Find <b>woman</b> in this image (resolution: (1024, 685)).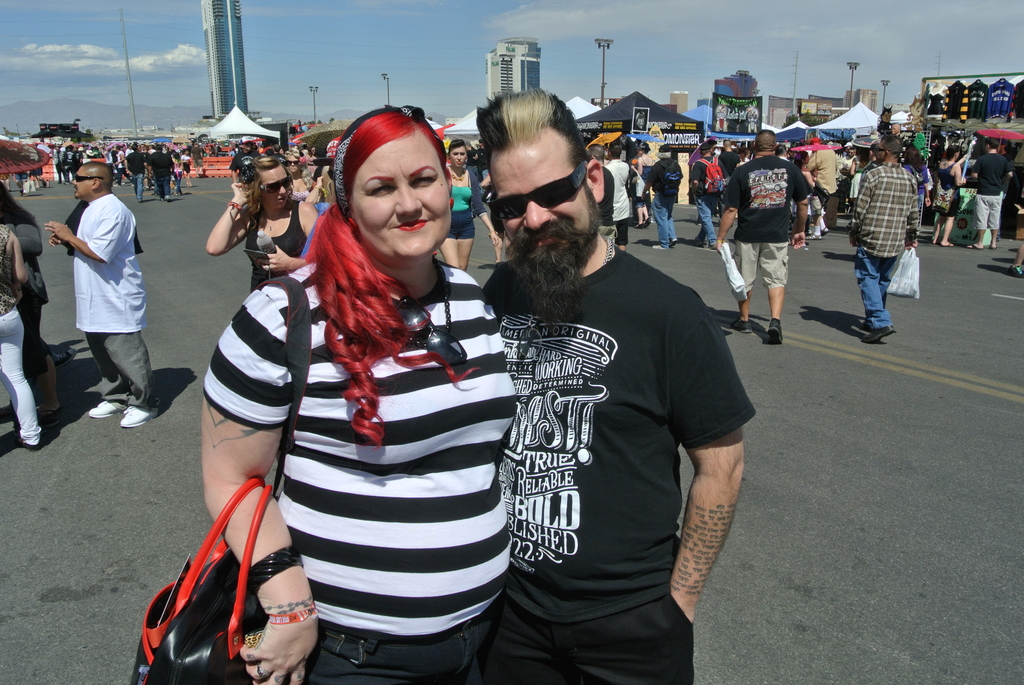
left=931, top=141, right=972, bottom=248.
